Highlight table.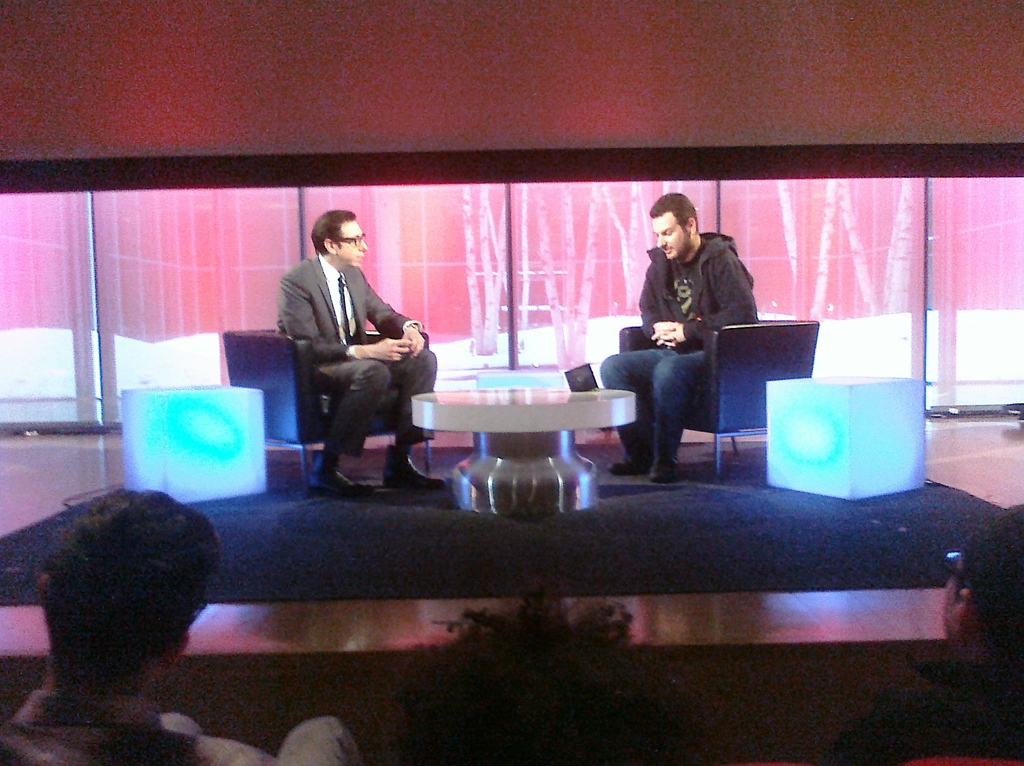
Highlighted region: locate(413, 354, 654, 503).
